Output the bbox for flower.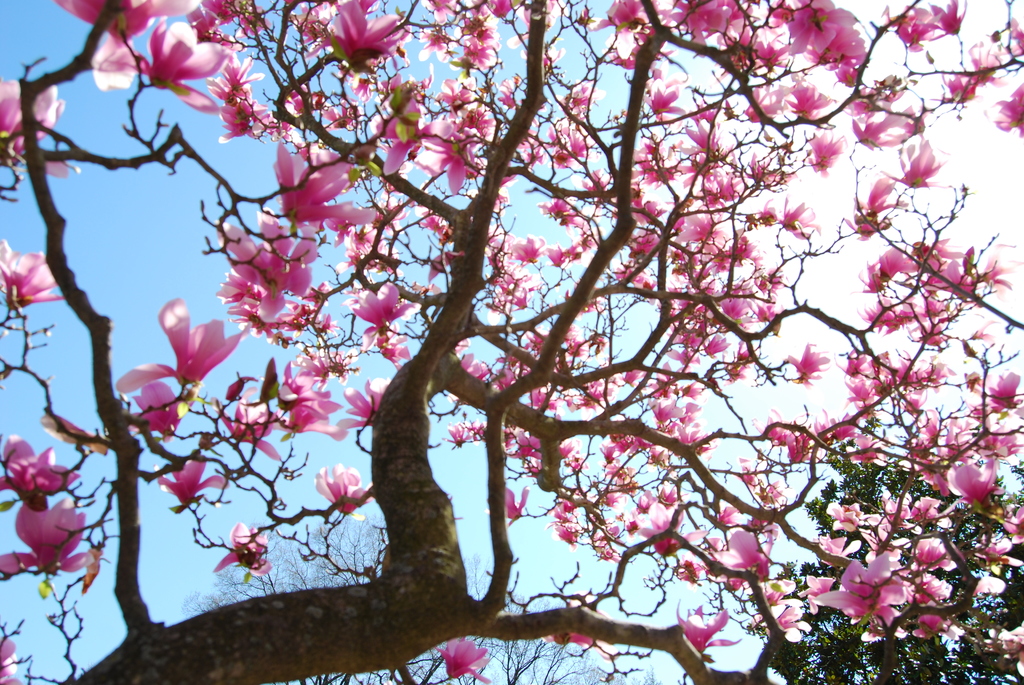
223 402 285 466.
